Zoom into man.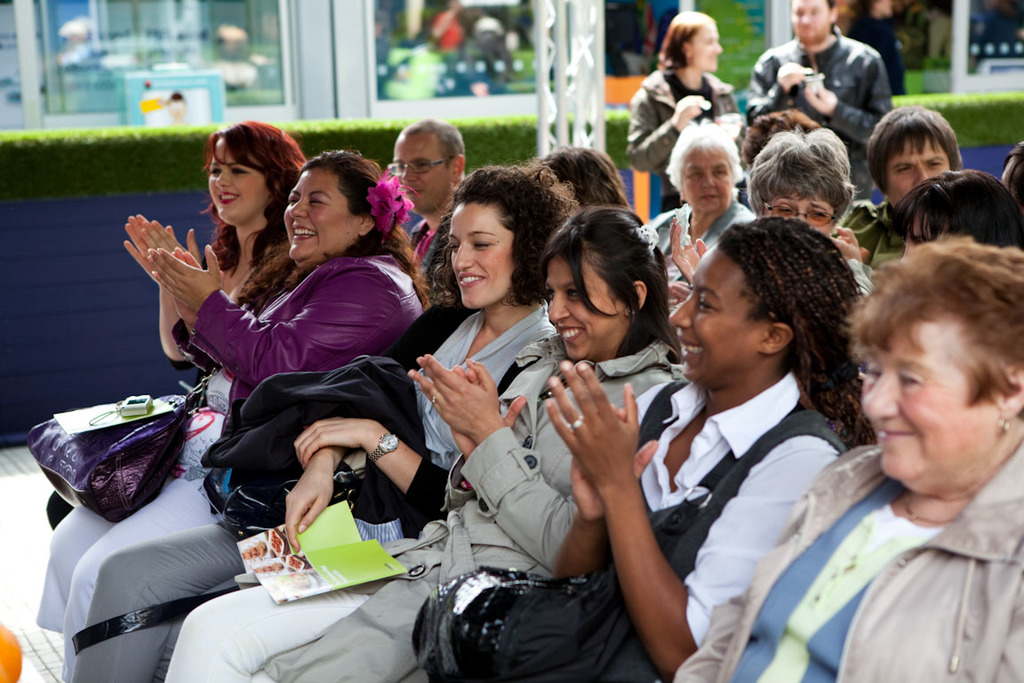
Zoom target: bbox=[865, 102, 962, 213].
